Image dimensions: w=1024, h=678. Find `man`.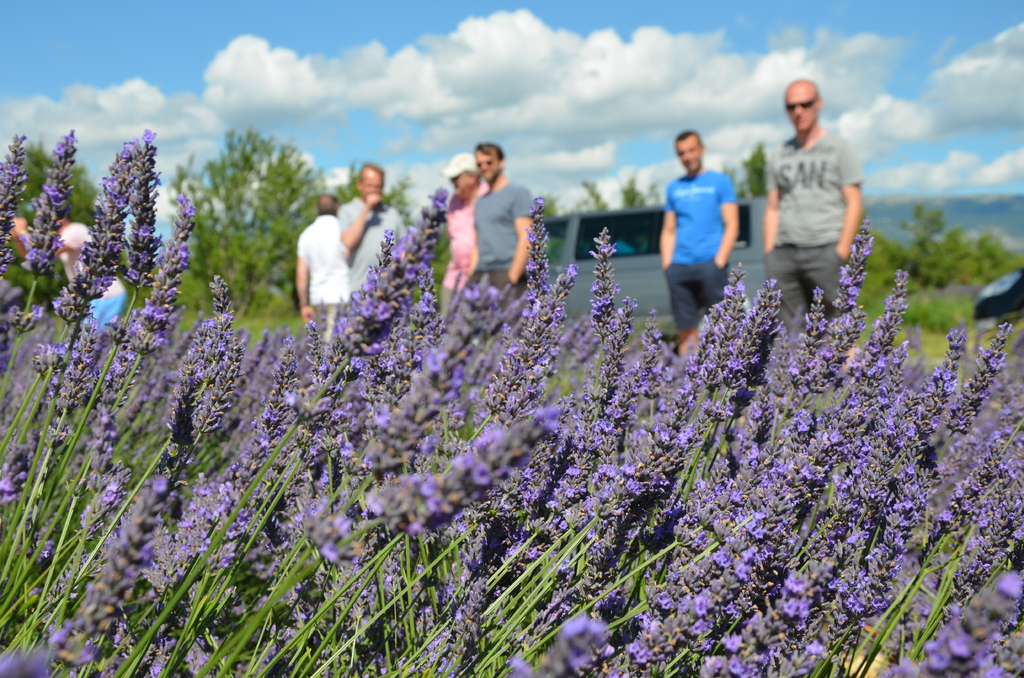
left=340, top=162, right=412, bottom=295.
